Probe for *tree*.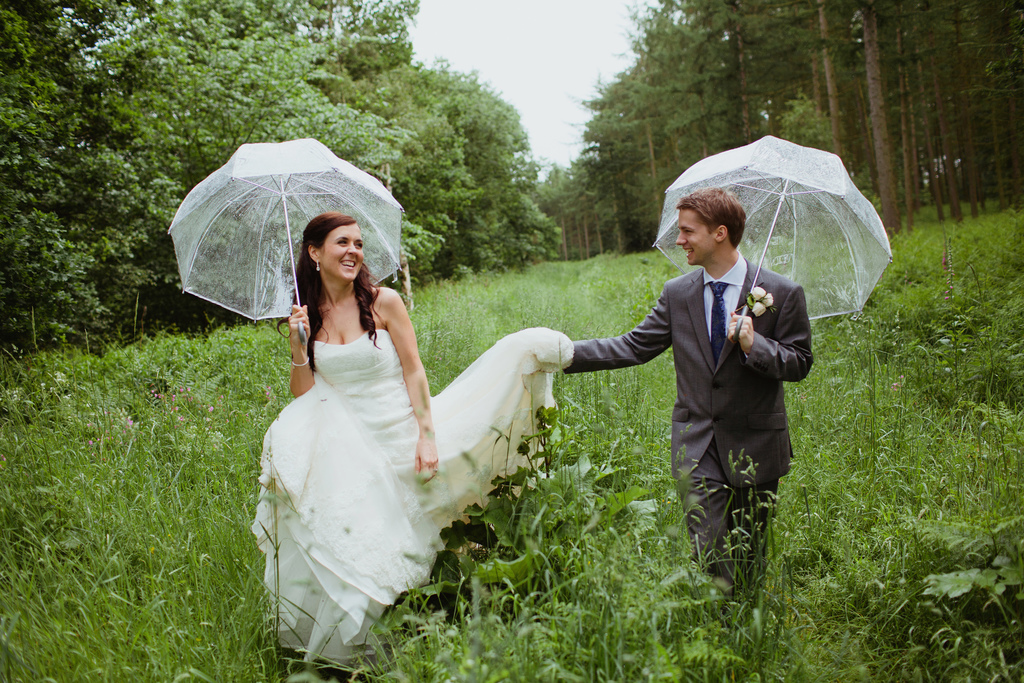
Probe result: <bbox>0, 0, 560, 362</bbox>.
